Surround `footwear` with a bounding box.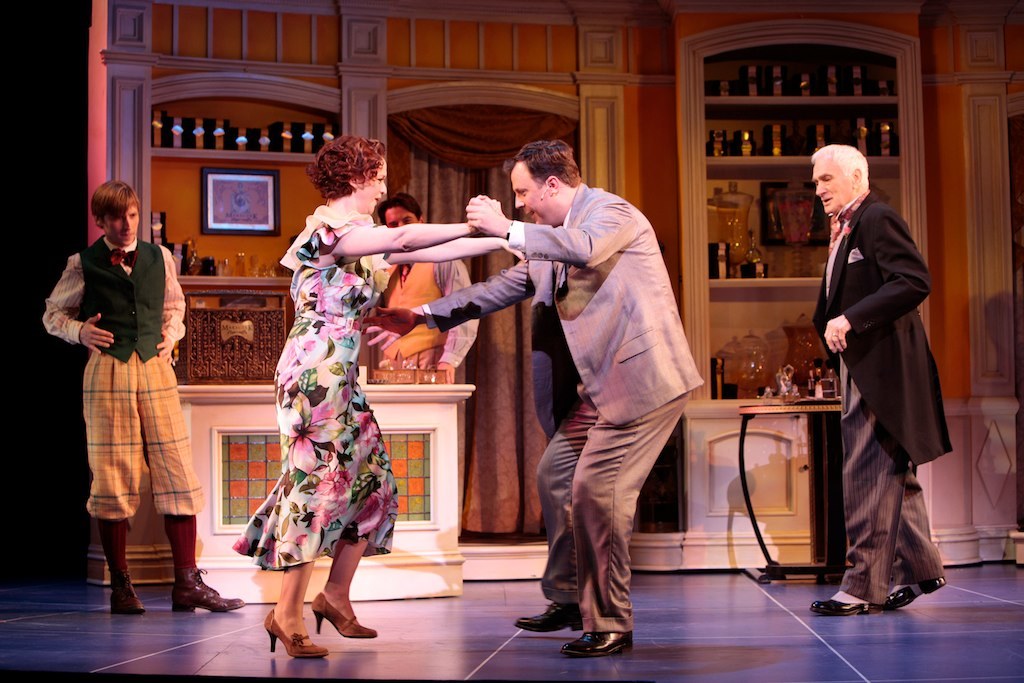
886 570 946 606.
